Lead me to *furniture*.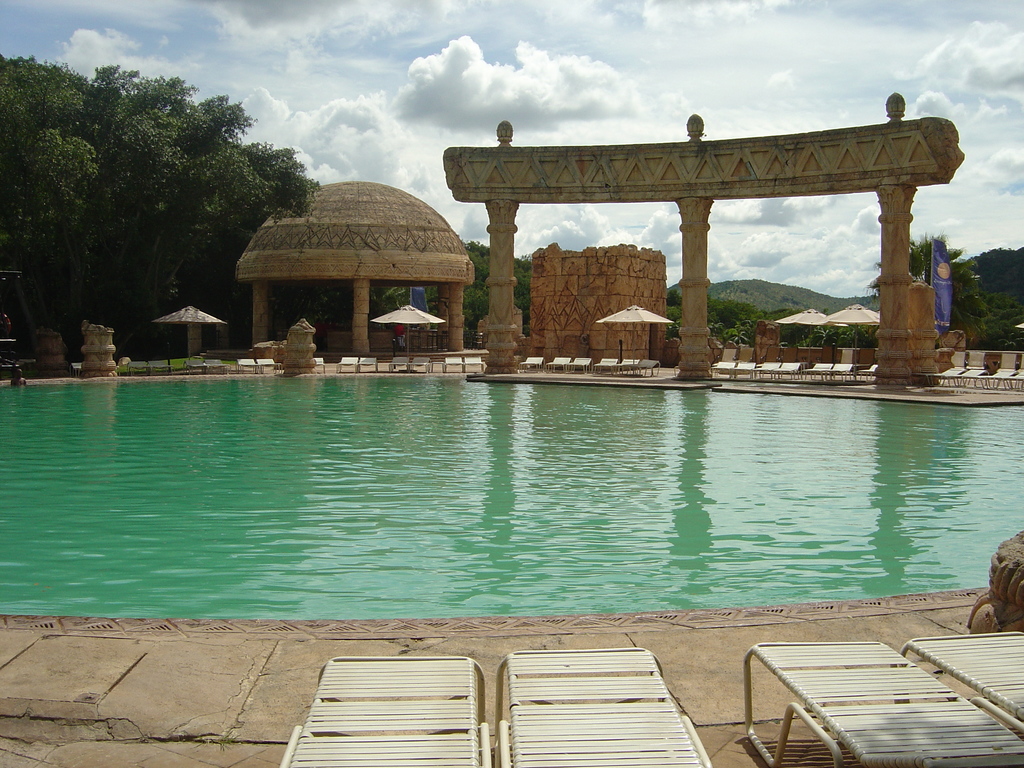
Lead to <region>438, 353, 462, 371</region>.
